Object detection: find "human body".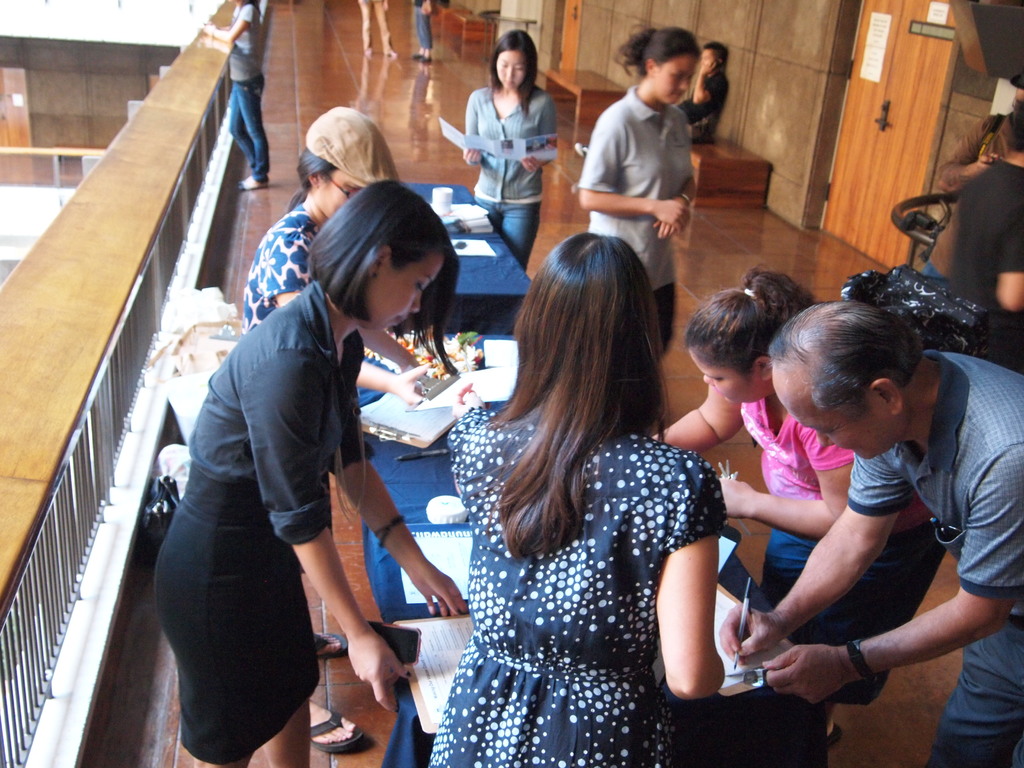
x1=244 y1=206 x2=445 y2=755.
